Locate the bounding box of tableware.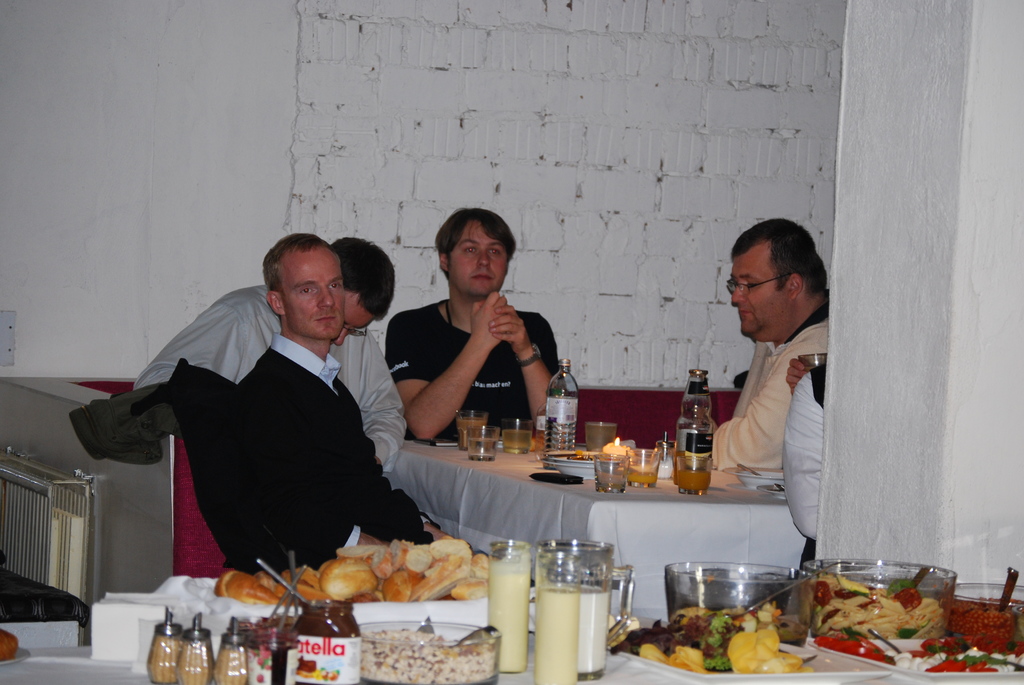
Bounding box: <bbox>674, 368, 716, 447</bbox>.
